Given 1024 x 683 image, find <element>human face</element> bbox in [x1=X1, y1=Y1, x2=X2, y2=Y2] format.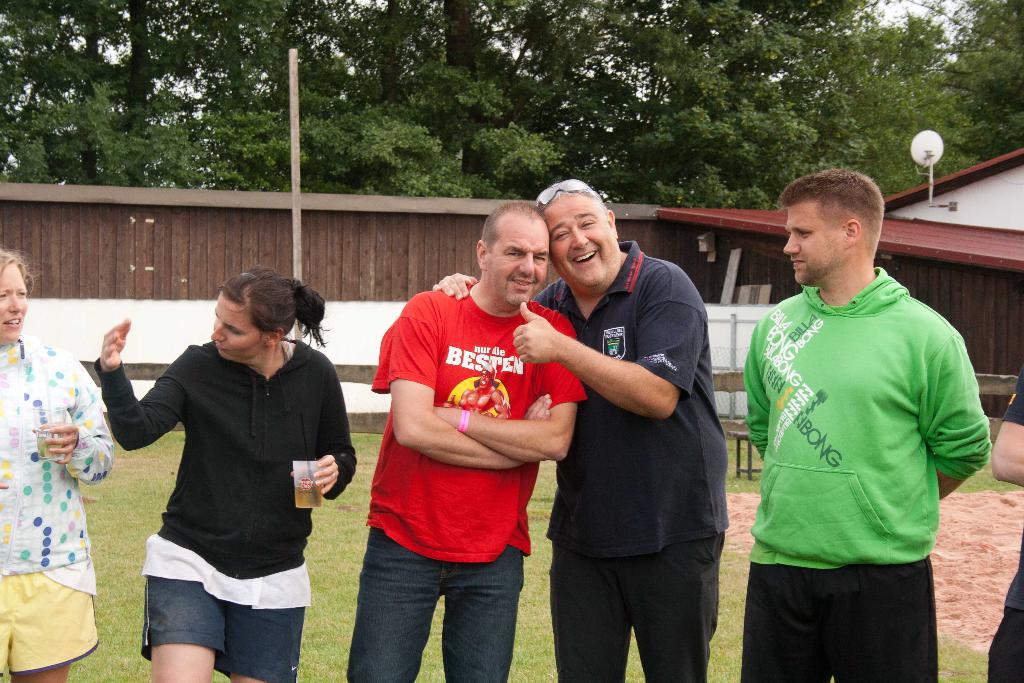
[x1=489, y1=215, x2=551, y2=304].
